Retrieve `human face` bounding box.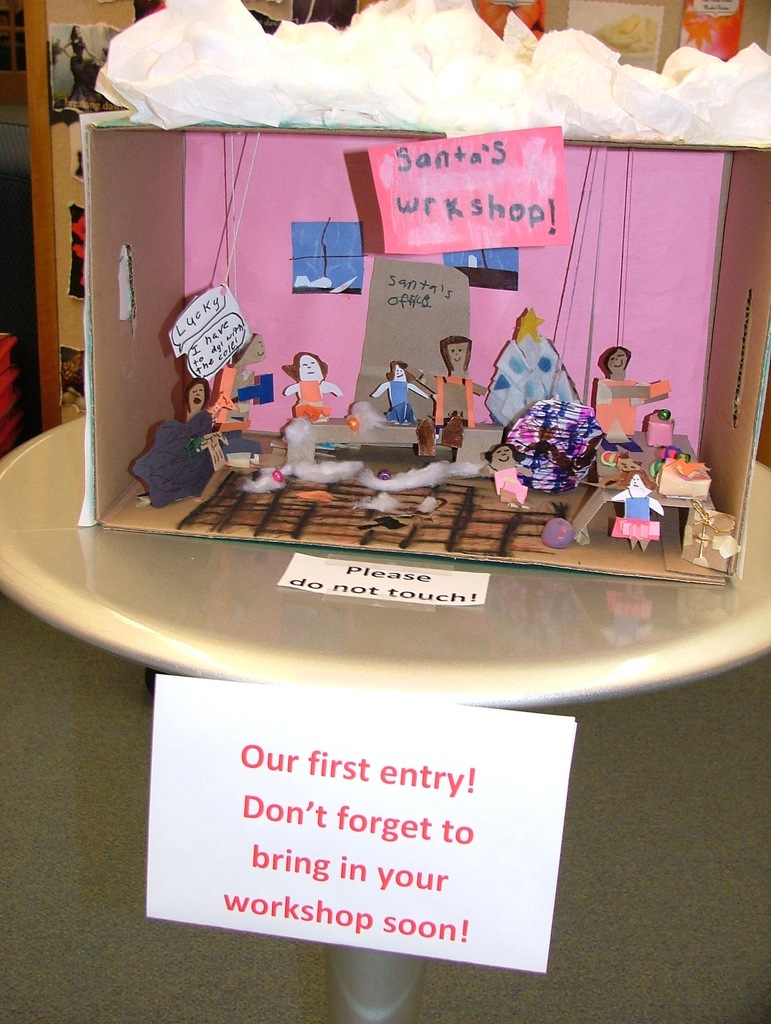
Bounding box: bbox=(489, 446, 519, 474).
